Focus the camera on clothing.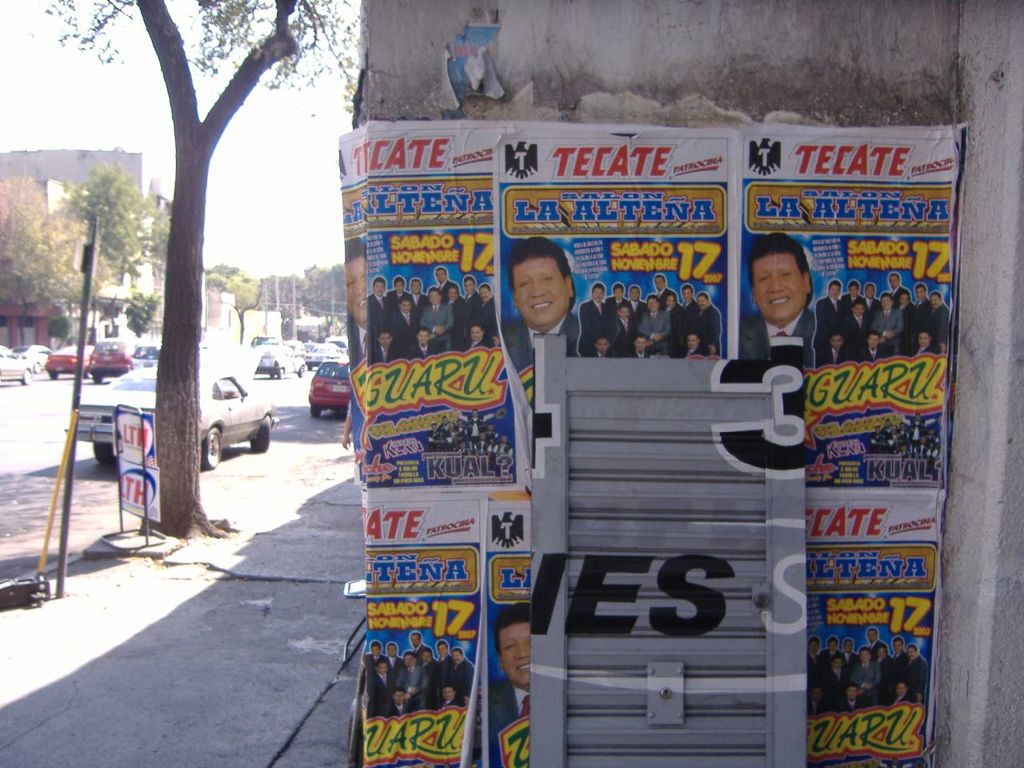
Focus region: (left=733, top=306, right=814, bottom=378).
